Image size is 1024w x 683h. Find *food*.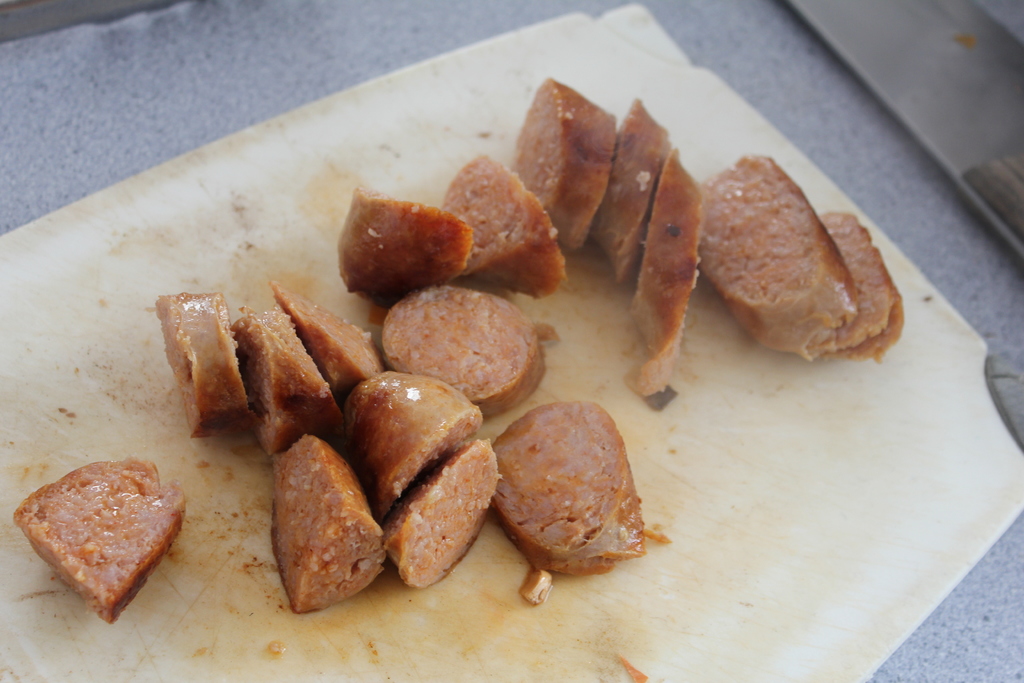
left=270, top=278, right=383, bottom=393.
